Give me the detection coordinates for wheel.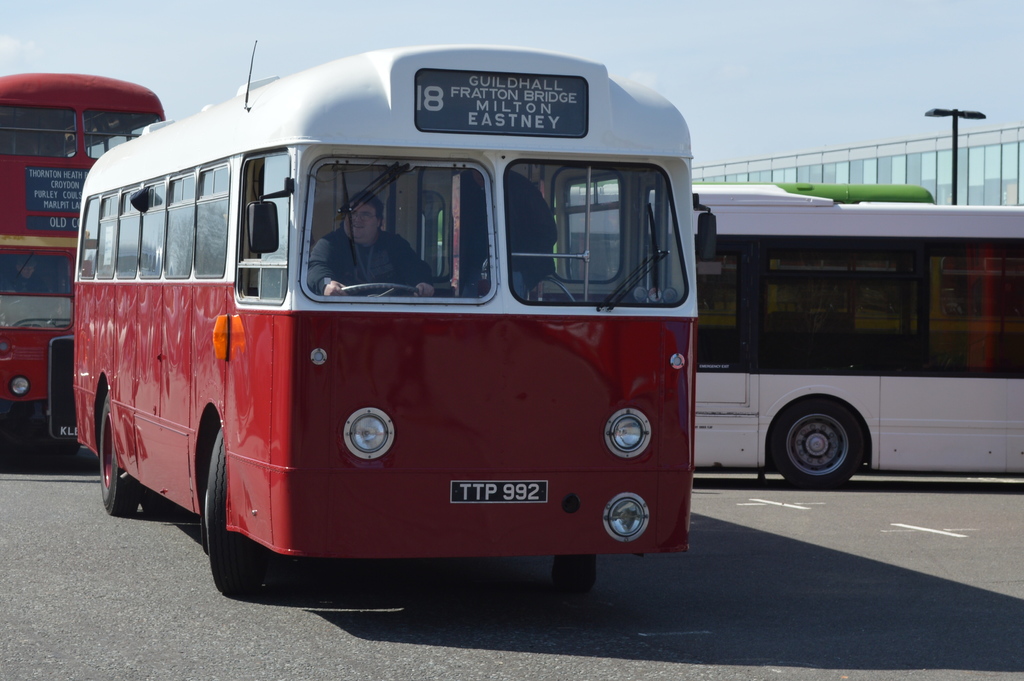
region(204, 424, 259, 599).
